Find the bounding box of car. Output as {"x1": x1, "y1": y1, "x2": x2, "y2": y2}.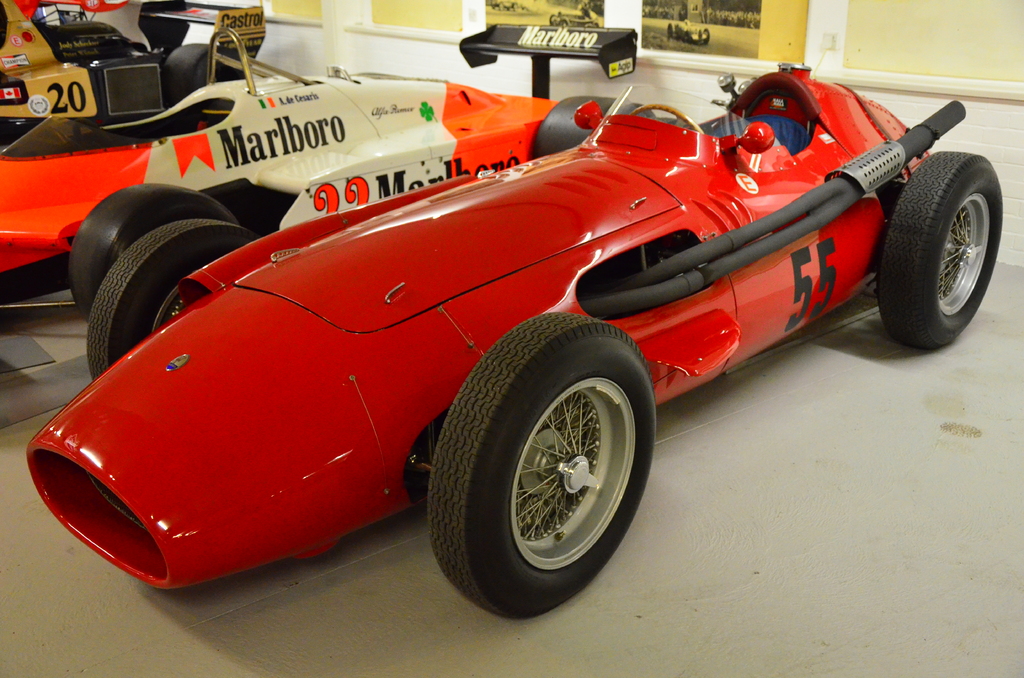
{"x1": 0, "y1": 29, "x2": 636, "y2": 314}.
